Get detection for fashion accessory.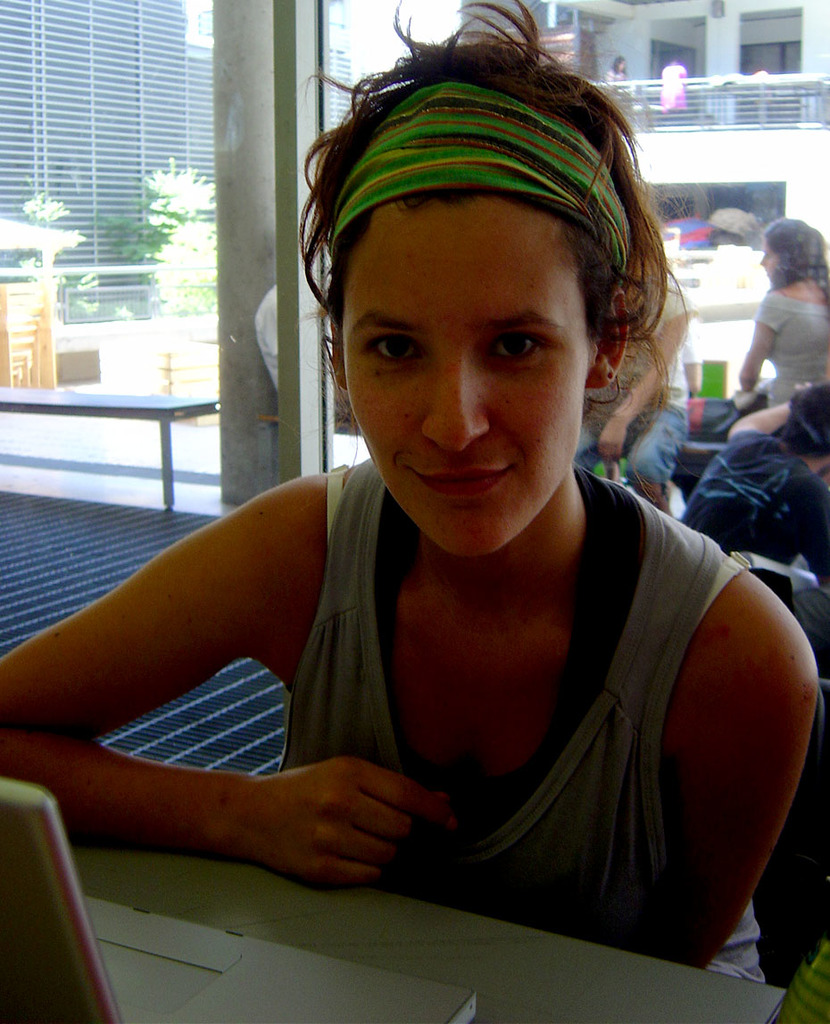
Detection: 606,367,617,385.
